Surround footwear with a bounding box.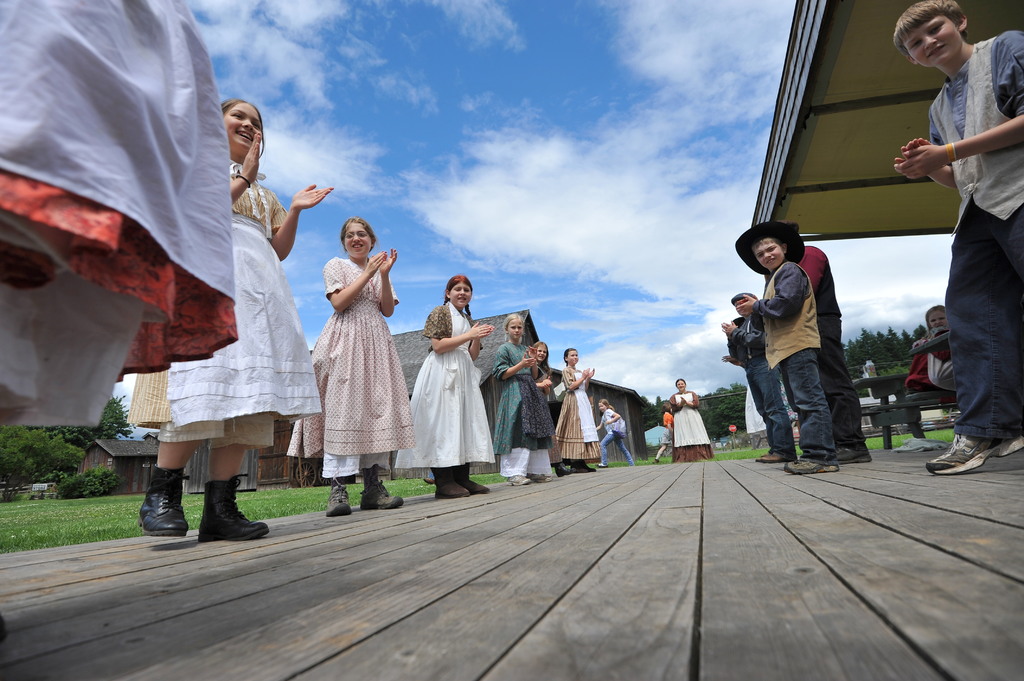
362, 481, 405, 513.
